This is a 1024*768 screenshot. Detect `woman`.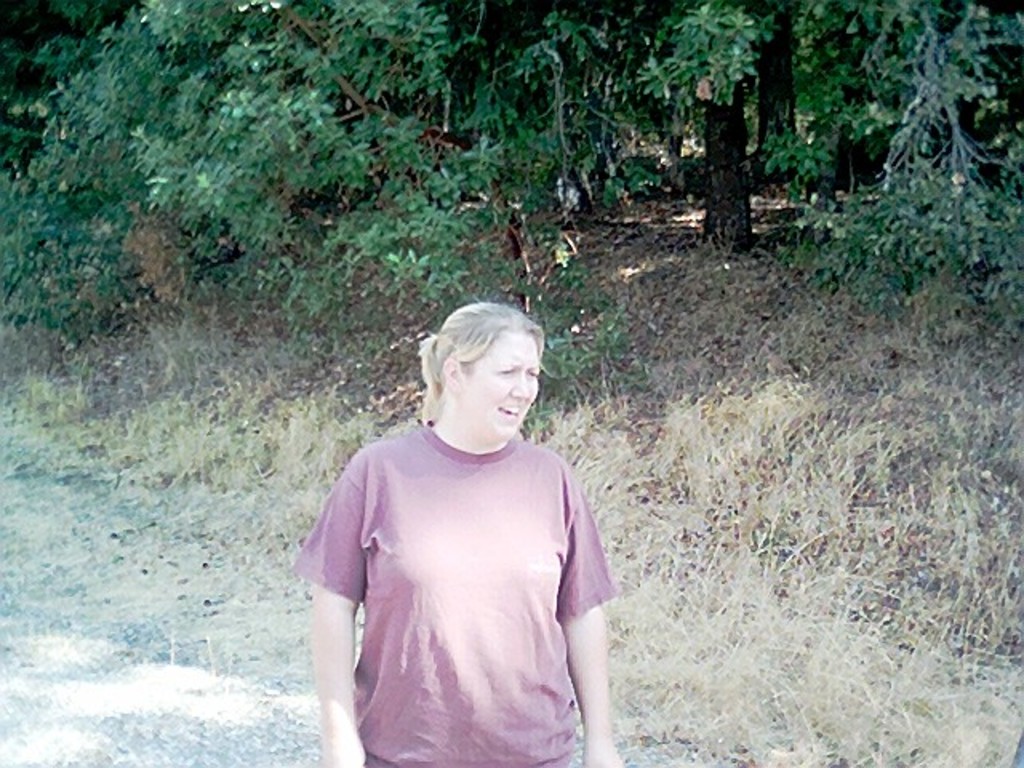
x1=274, y1=278, x2=627, y2=763.
